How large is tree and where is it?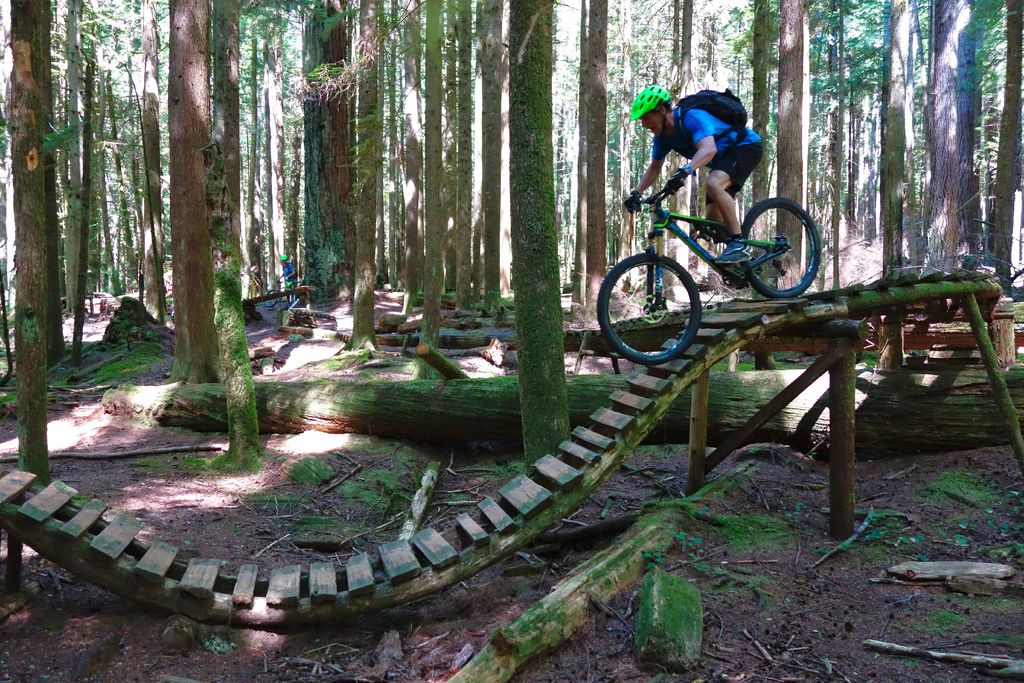
Bounding box: {"left": 472, "top": 0, "right": 508, "bottom": 338}.
